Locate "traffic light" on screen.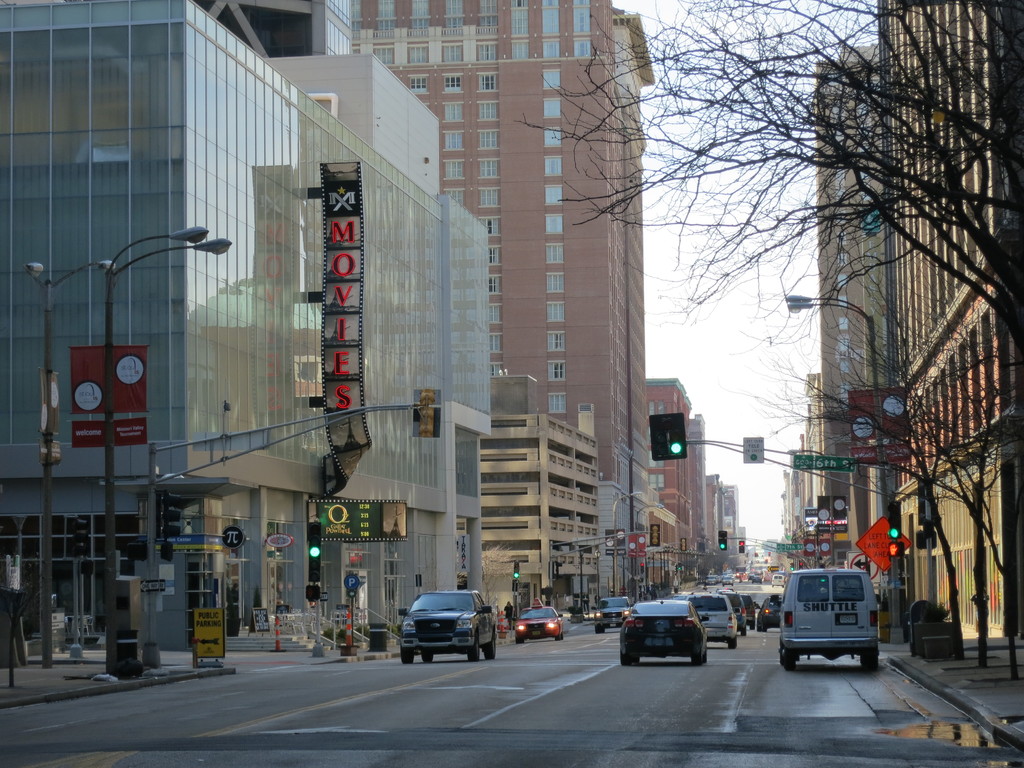
On screen at [left=304, top=582, right=318, bottom=601].
